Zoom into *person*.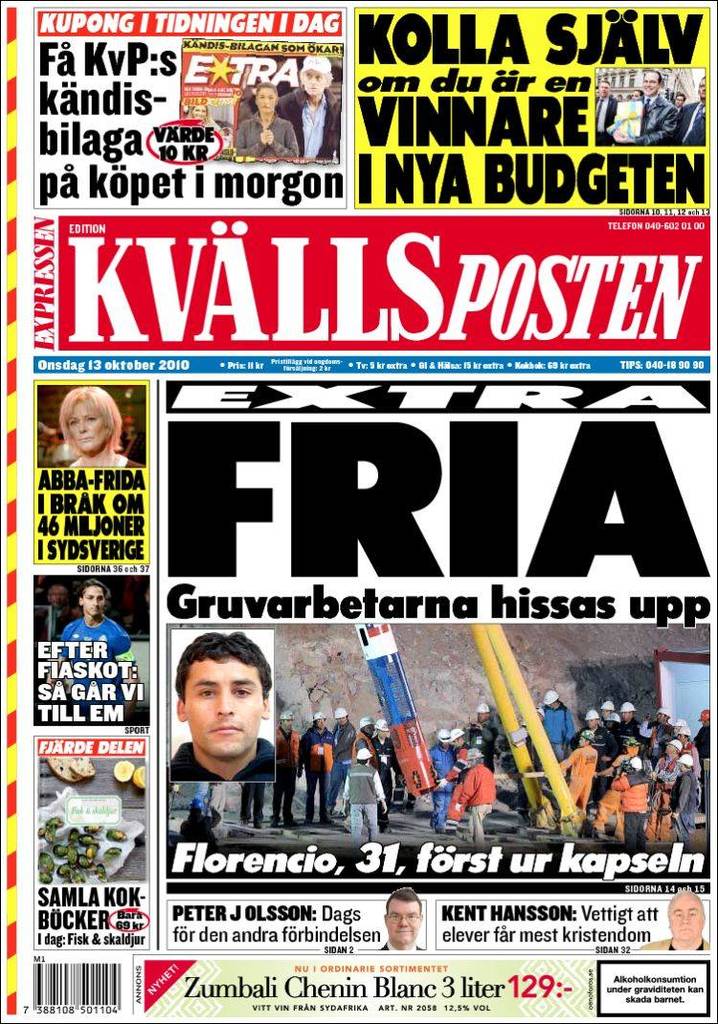
Zoom target: bbox=(431, 730, 456, 831).
